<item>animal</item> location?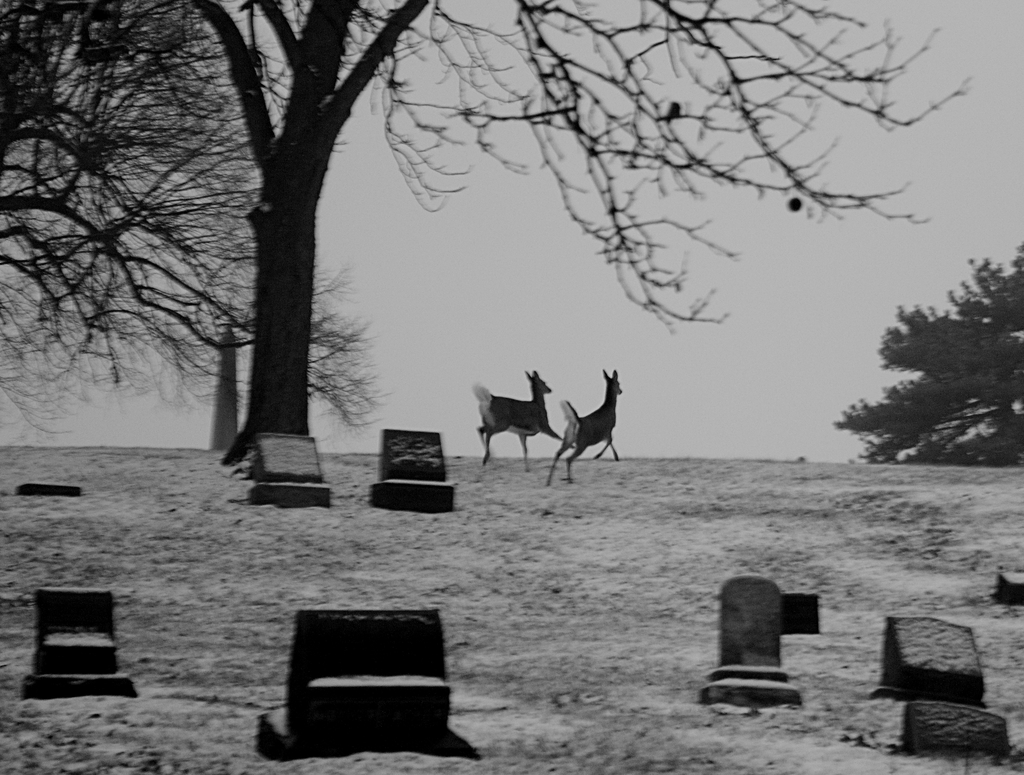
bbox(470, 370, 575, 477)
